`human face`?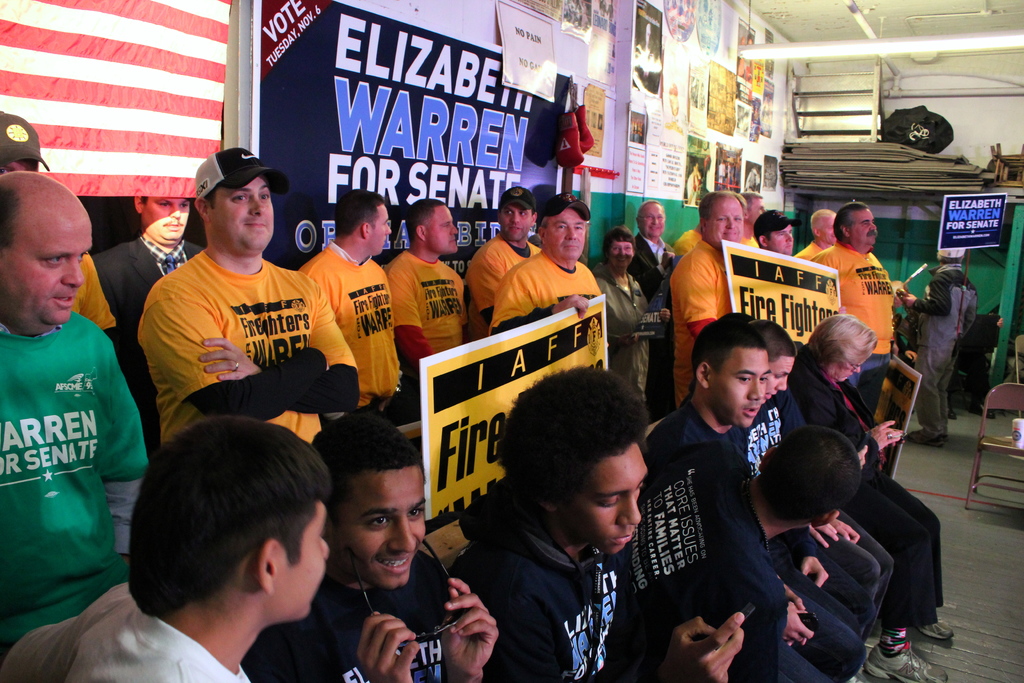
{"x1": 749, "y1": 201, "x2": 766, "y2": 222}
